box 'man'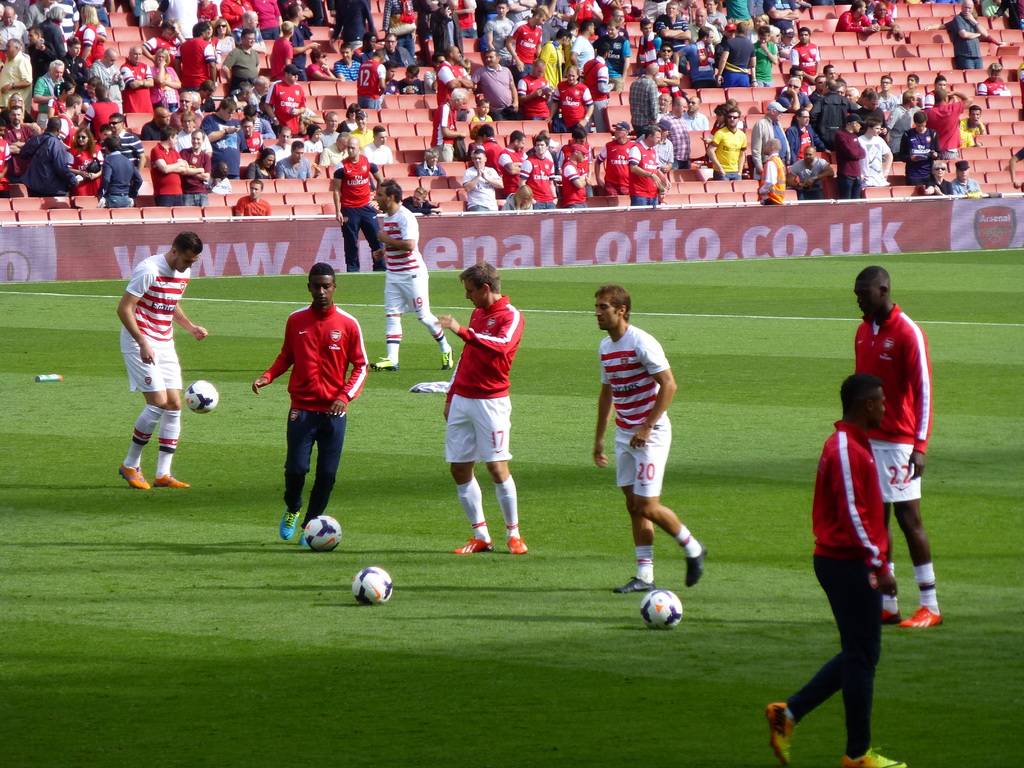
l=492, t=128, r=525, b=192
